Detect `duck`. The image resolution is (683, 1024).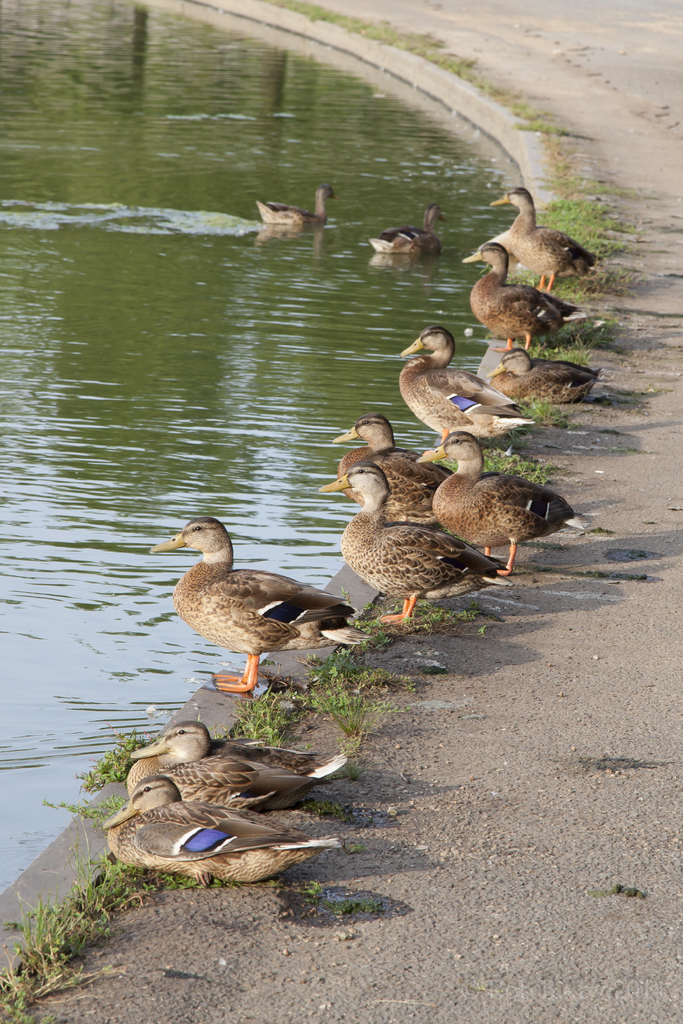
left=481, top=182, right=588, bottom=294.
